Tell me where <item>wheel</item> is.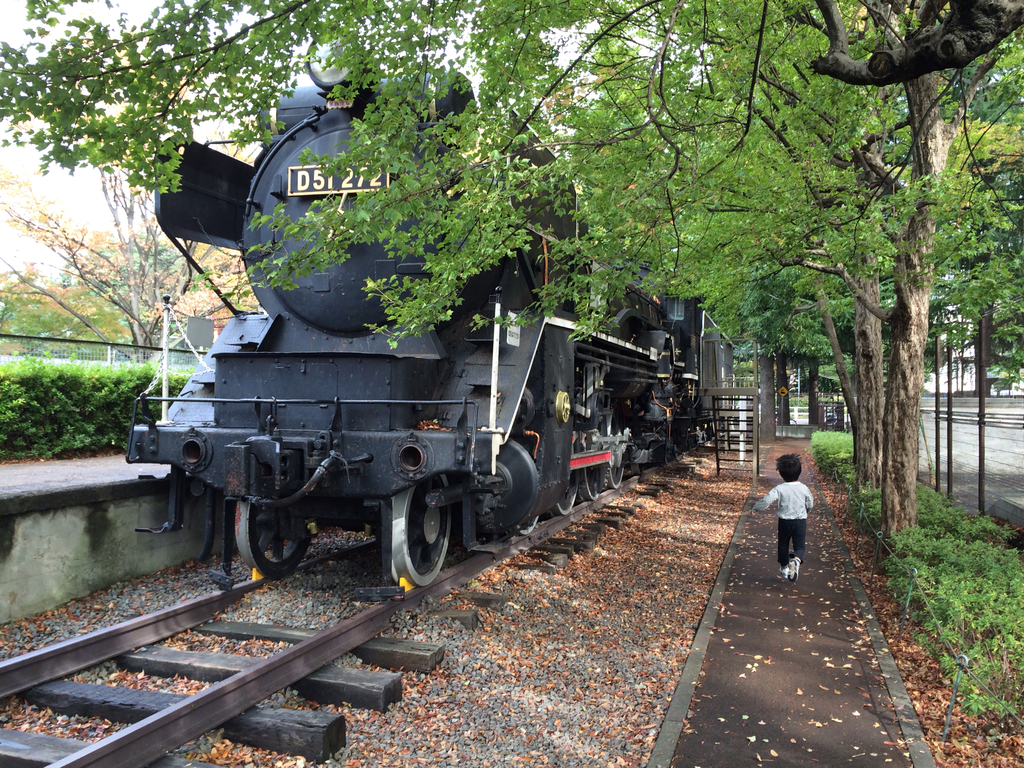
<item>wheel</item> is at (377,479,452,586).
